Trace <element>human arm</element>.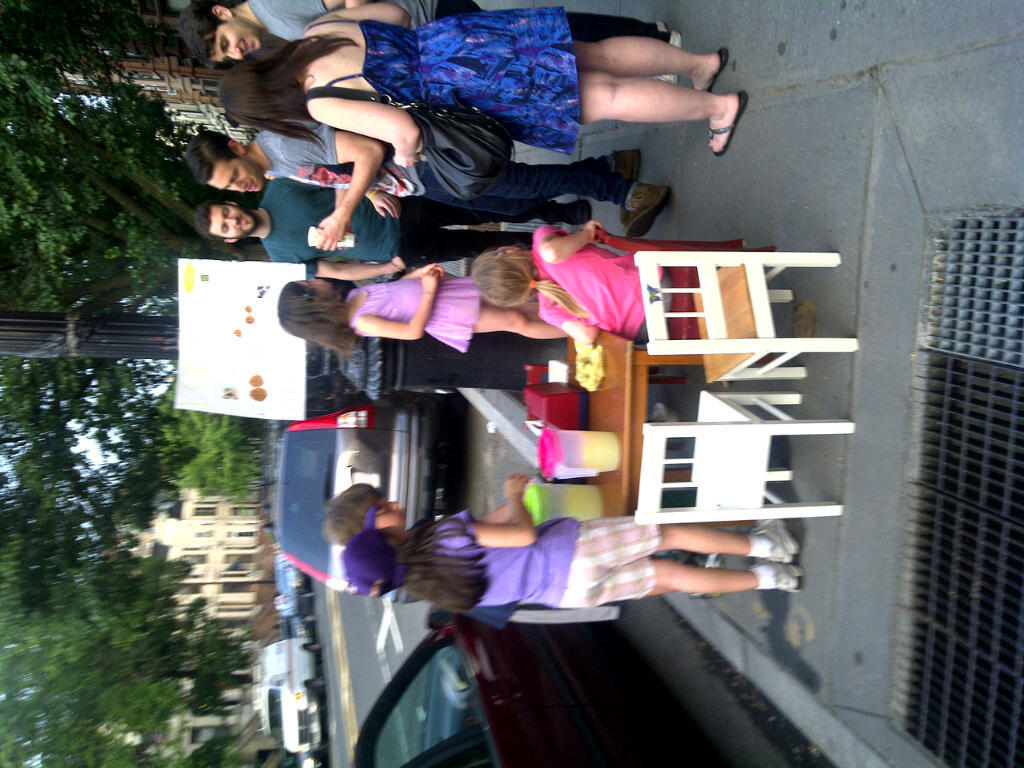
Traced to [438, 470, 538, 542].
